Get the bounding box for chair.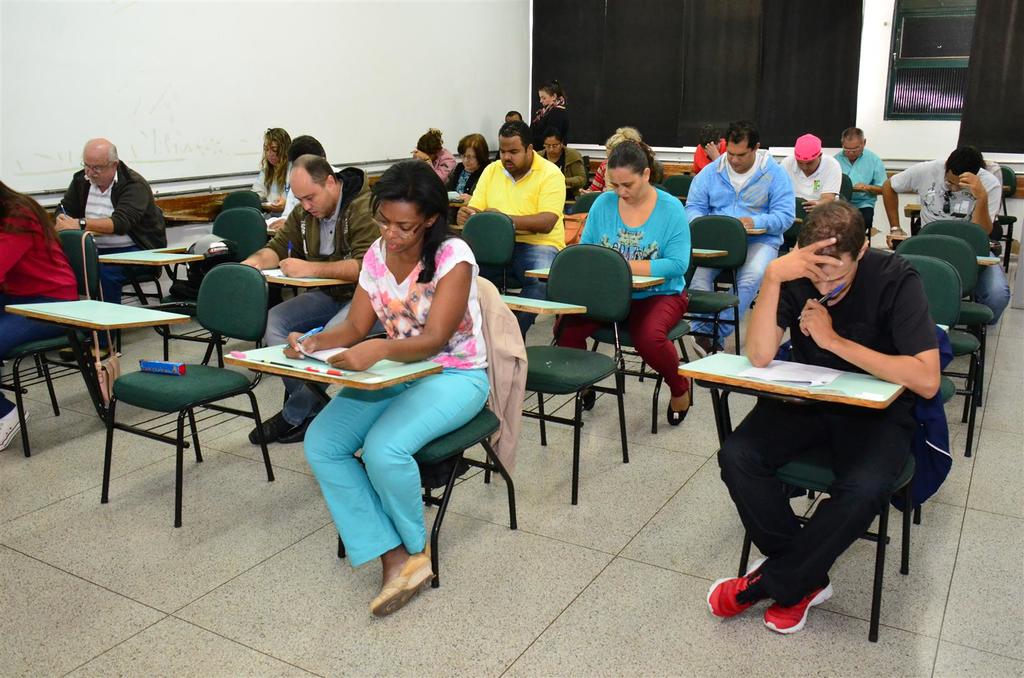
{"left": 81, "top": 316, "right": 258, "bottom": 518}.
